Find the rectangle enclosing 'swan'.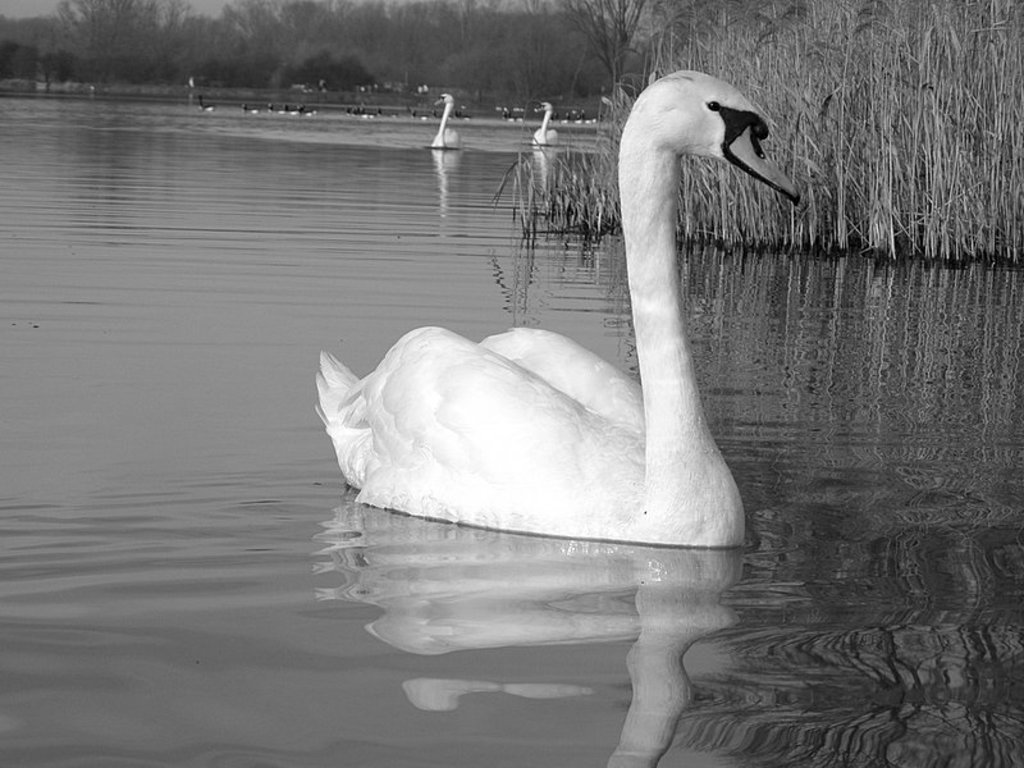
pyautogui.locateOnScreen(530, 102, 563, 143).
